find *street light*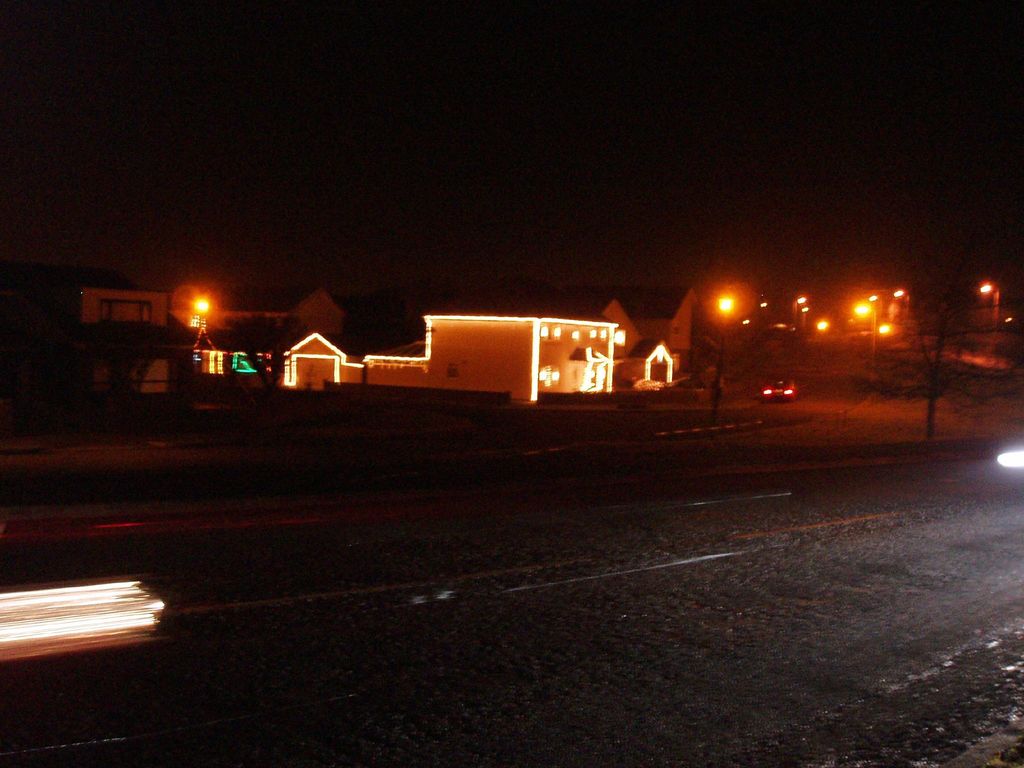
box=[854, 296, 877, 372]
